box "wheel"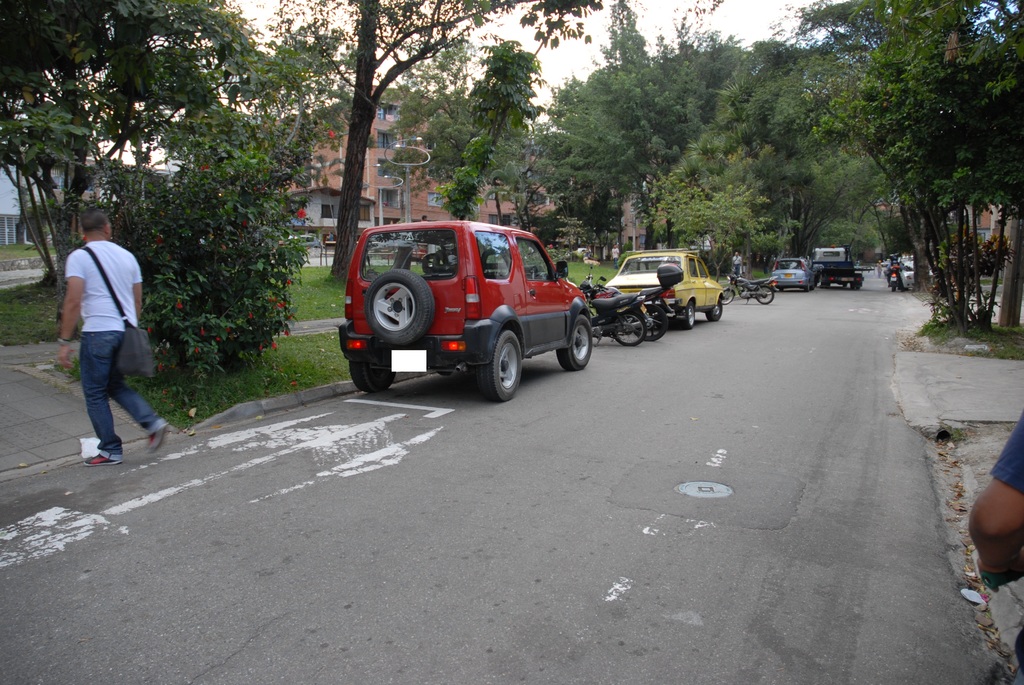
<box>348,356,400,393</box>
